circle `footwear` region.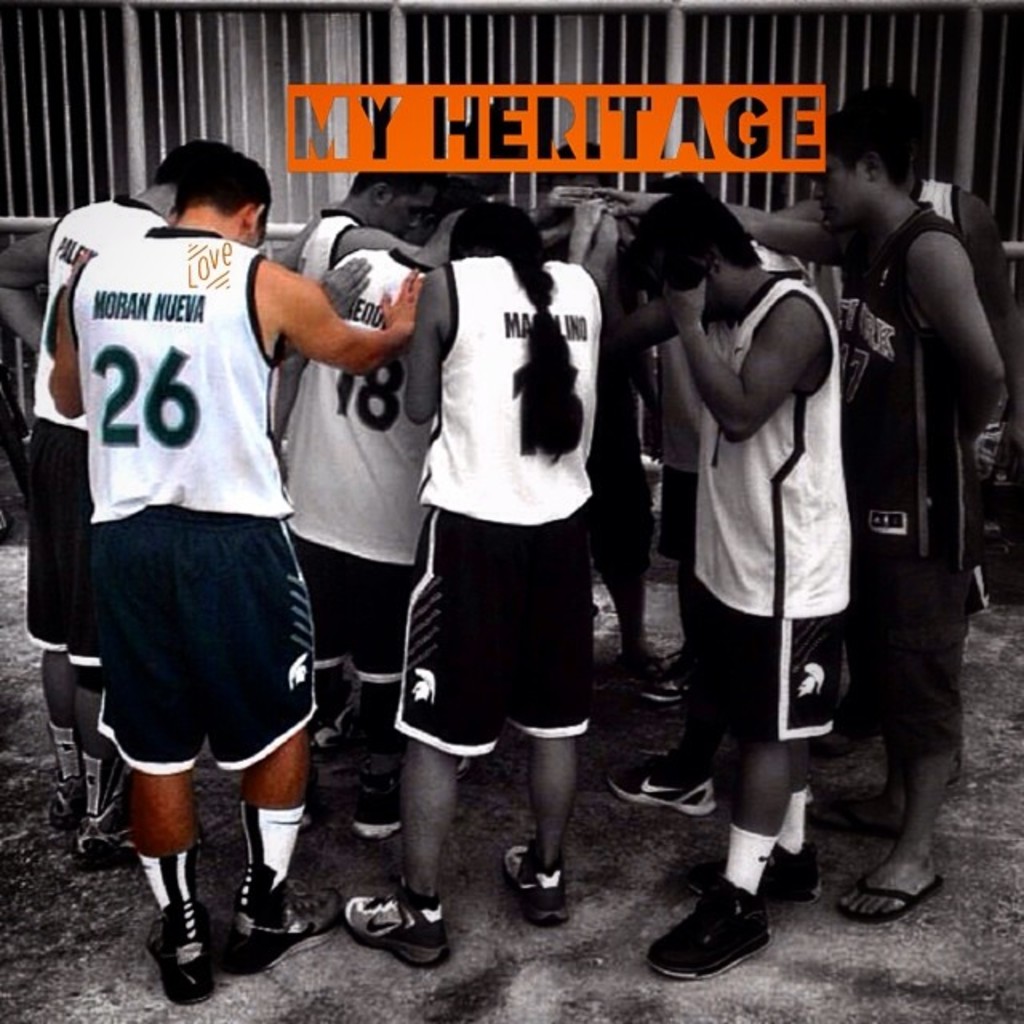
Region: l=219, t=870, r=336, b=966.
